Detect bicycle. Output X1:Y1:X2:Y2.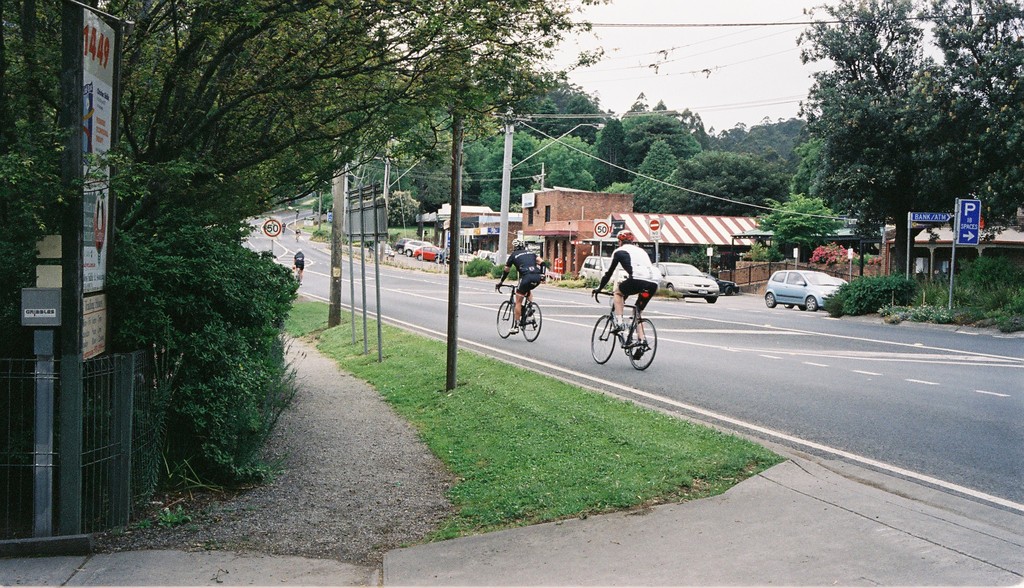
496:283:543:343.
